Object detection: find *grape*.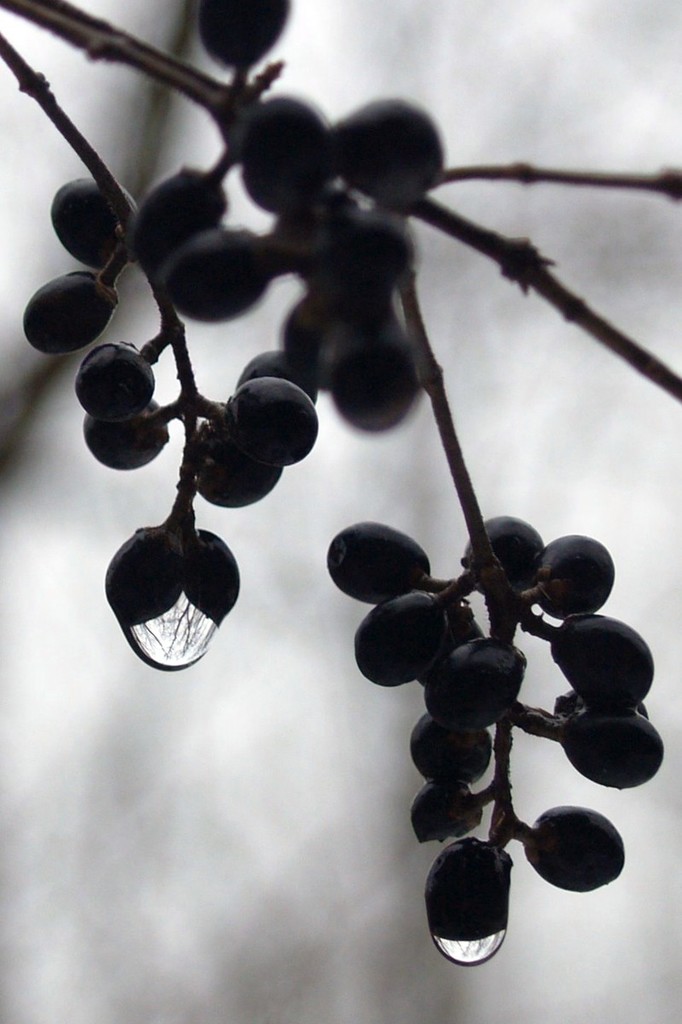
box=[561, 692, 650, 719].
